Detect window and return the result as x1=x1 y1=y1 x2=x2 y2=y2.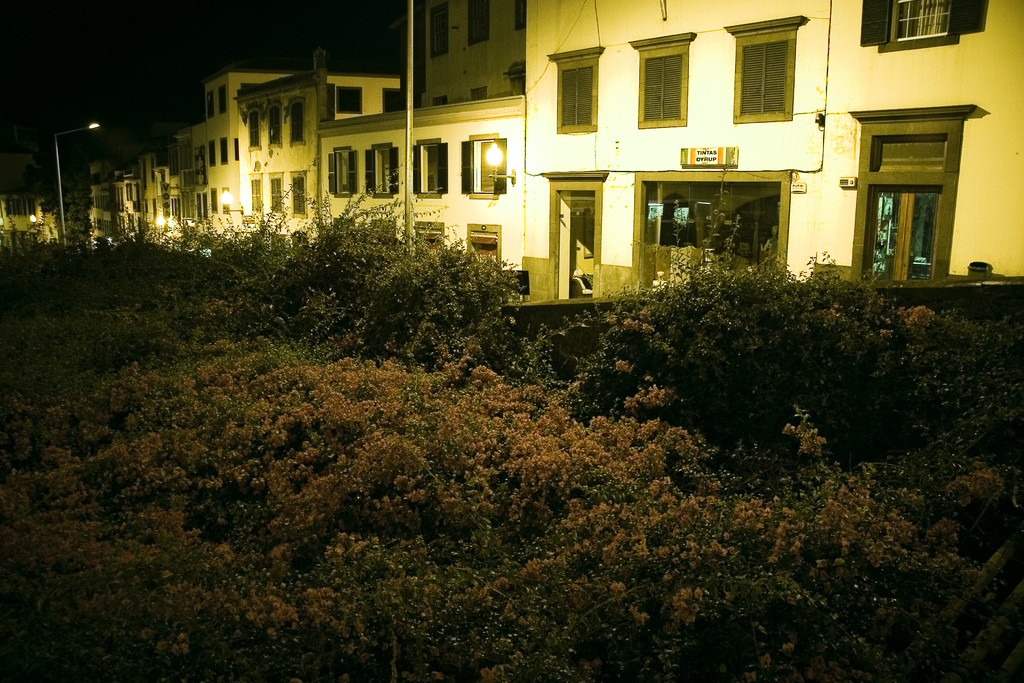
x1=358 y1=142 x2=400 y2=199.
